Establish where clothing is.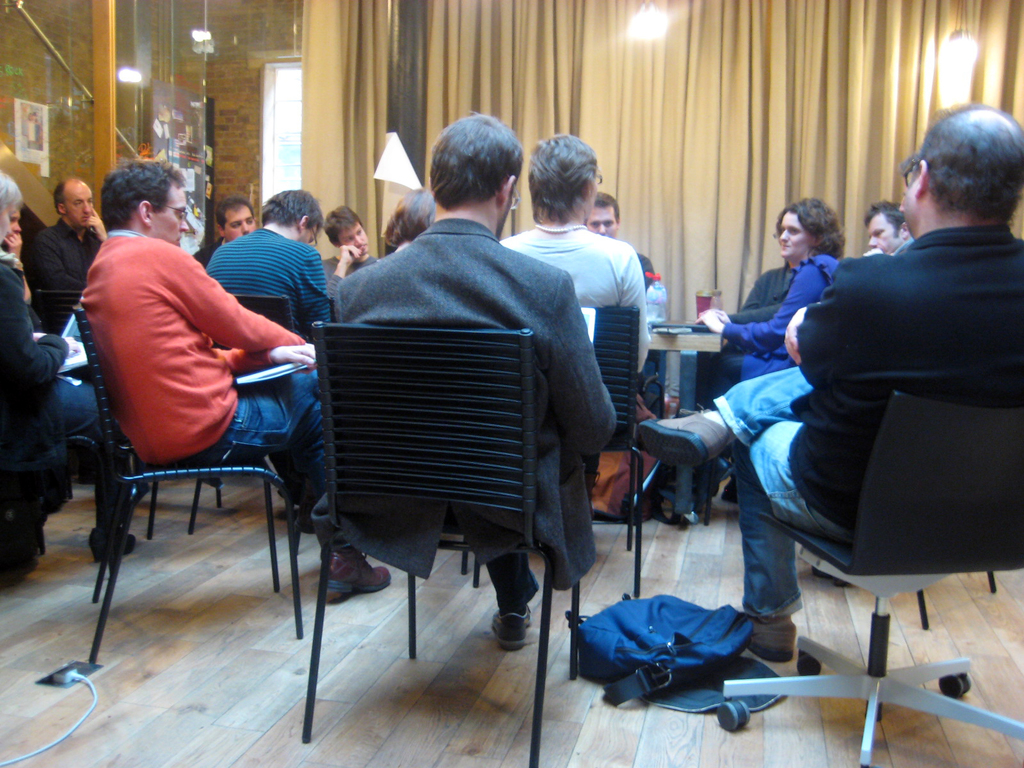
Established at <bbox>189, 232, 221, 273</bbox>.
